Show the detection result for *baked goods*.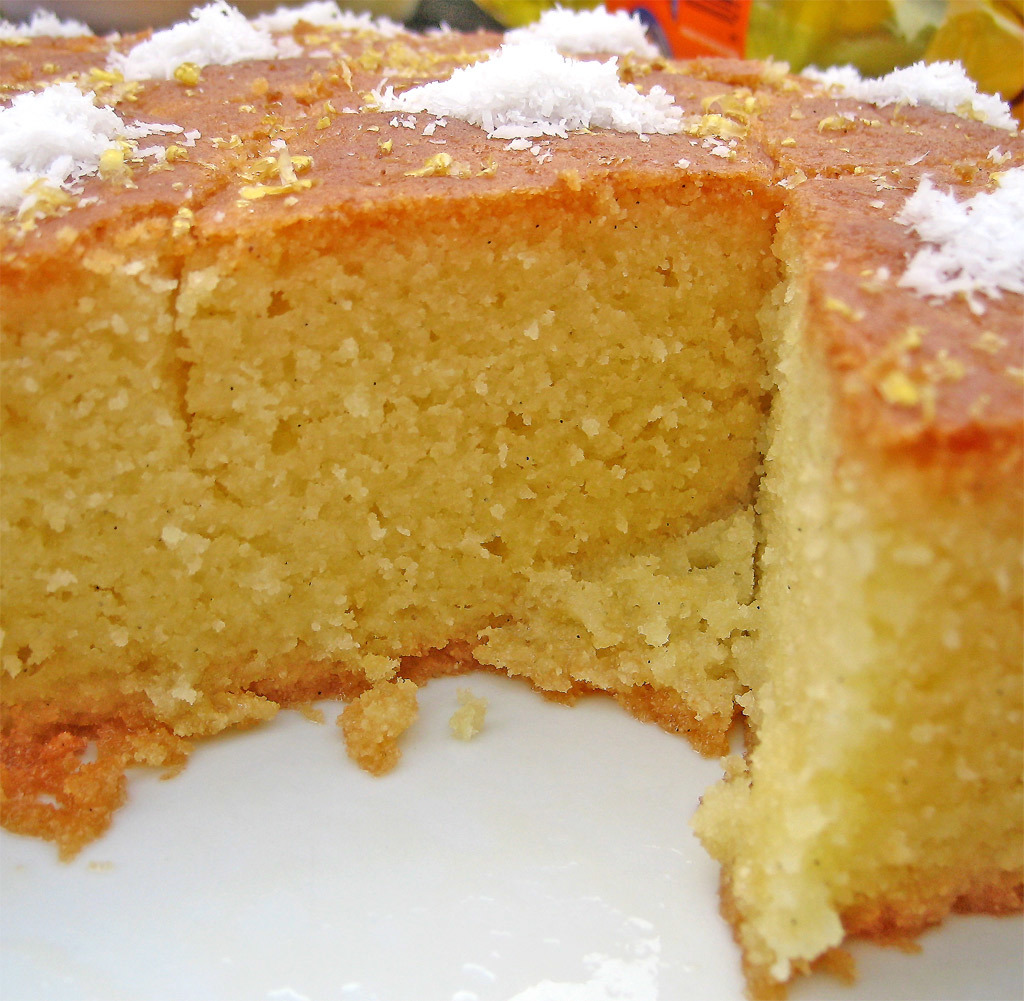
[14,21,997,892].
